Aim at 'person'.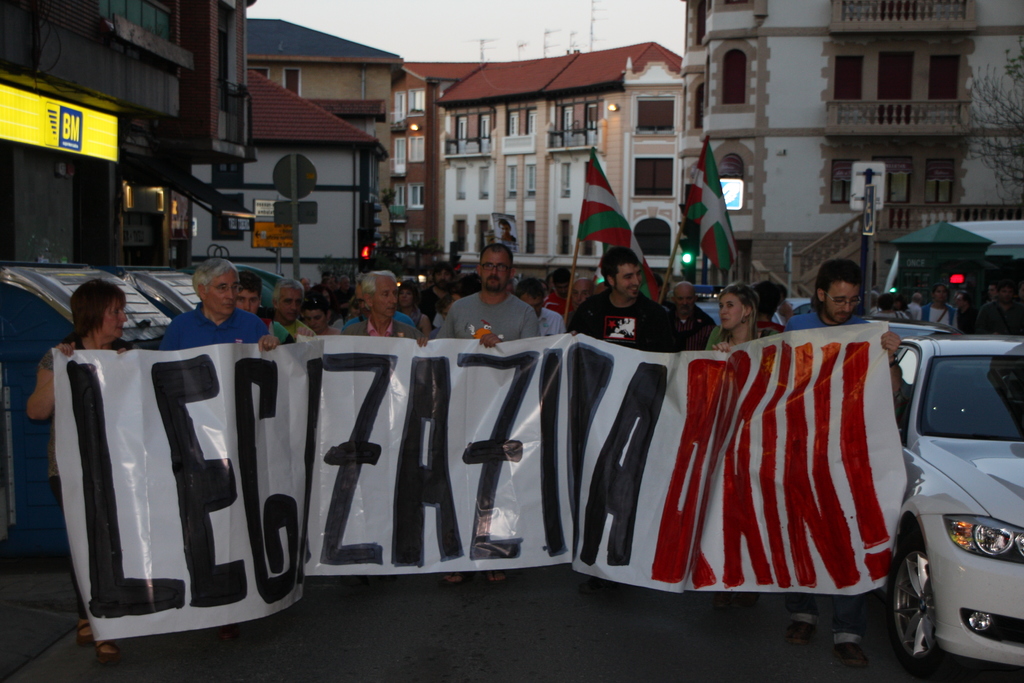
Aimed at 26/279/141/659.
